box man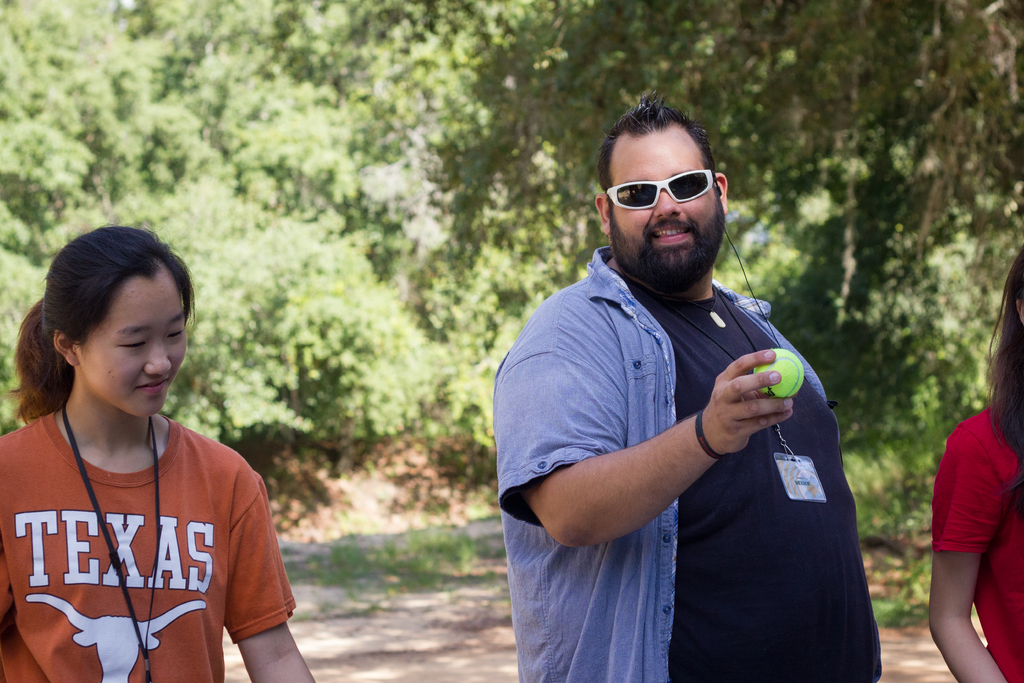
<region>477, 92, 881, 661</region>
